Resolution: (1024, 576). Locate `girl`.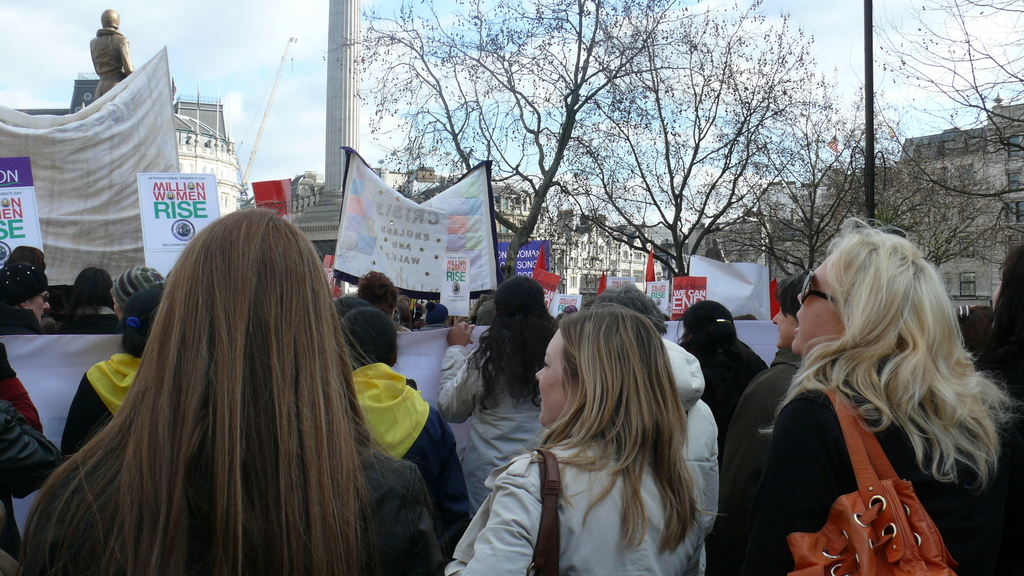
340:307:473:557.
